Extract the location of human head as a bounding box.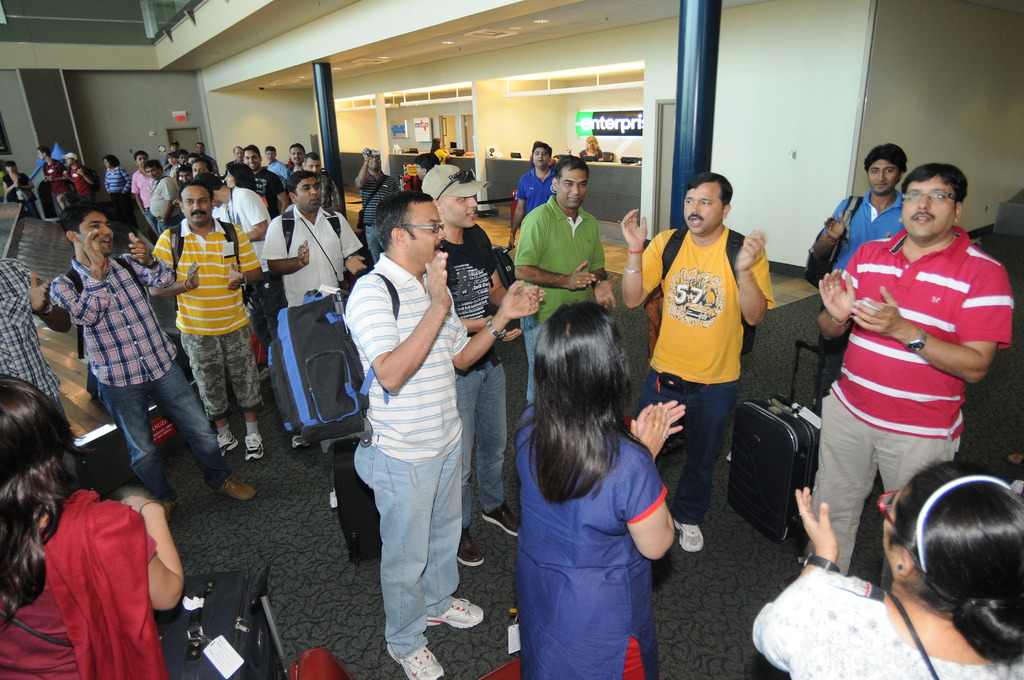
681,172,733,236.
